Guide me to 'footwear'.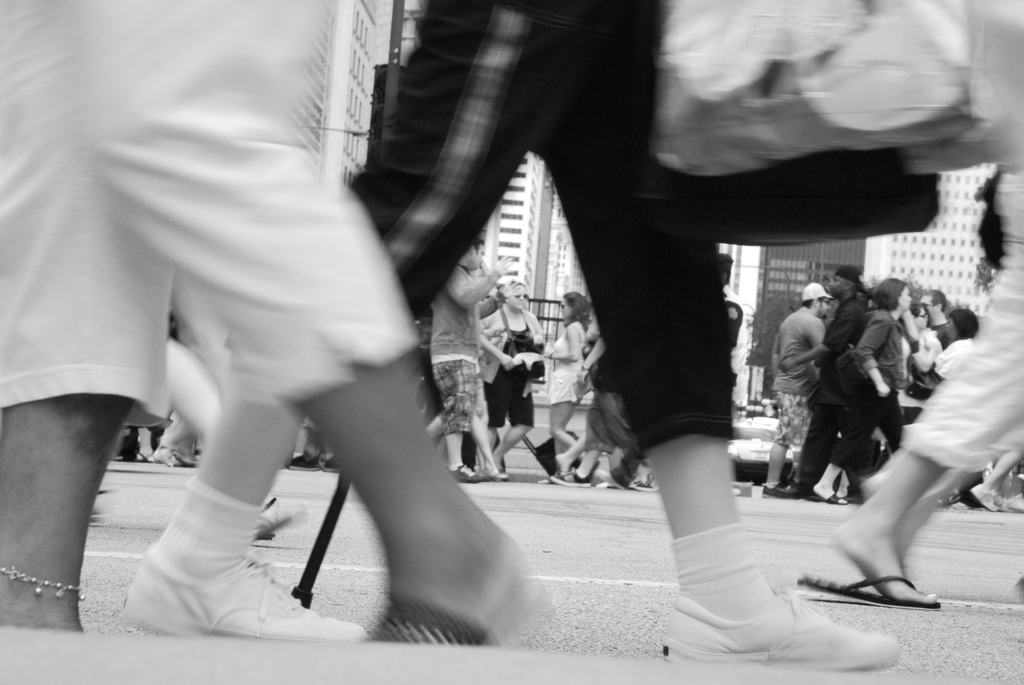
Guidance: l=118, t=546, r=372, b=642.
